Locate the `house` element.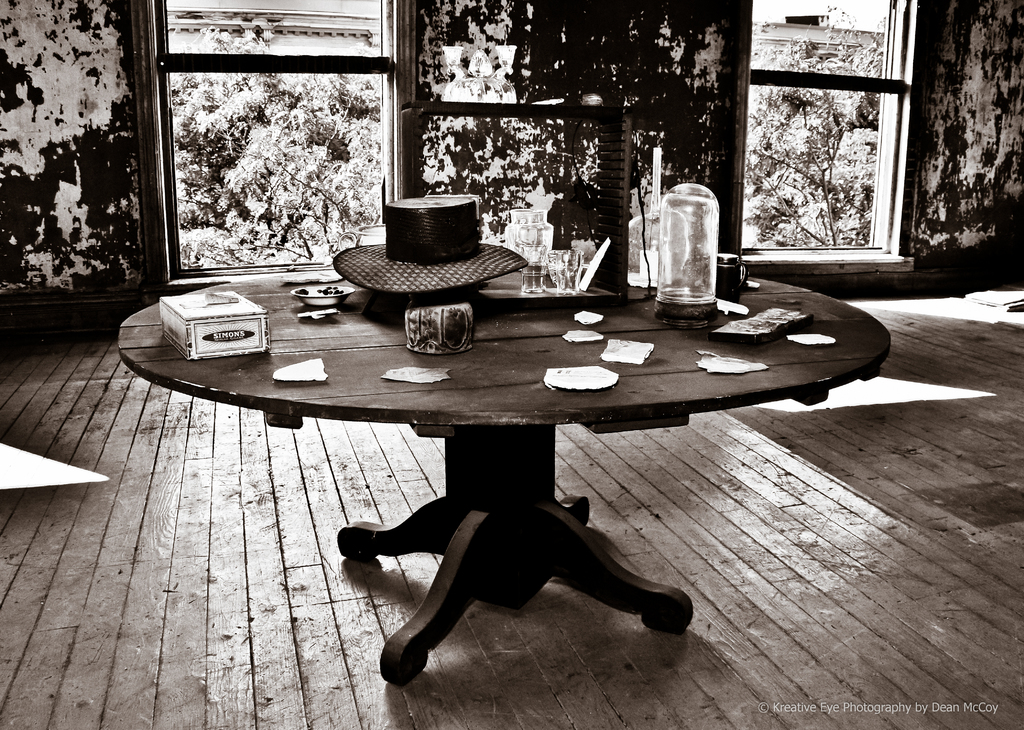
Element bbox: box=[157, 0, 892, 196].
